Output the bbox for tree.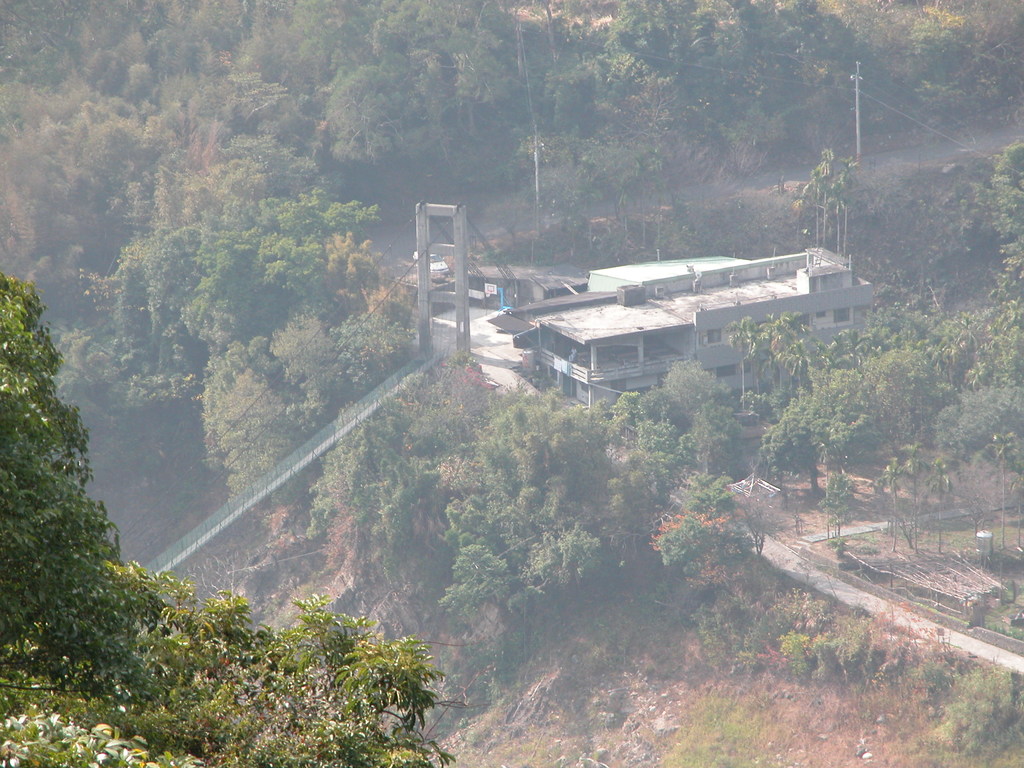
detection(920, 140, 1023, 304).
